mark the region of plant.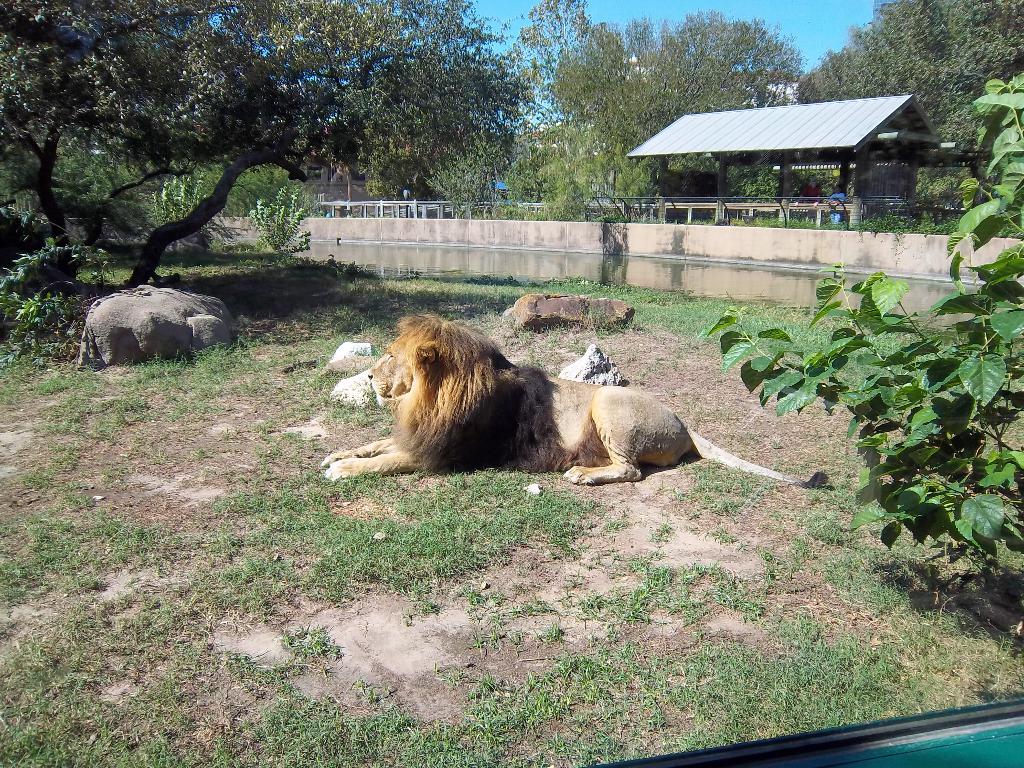
Region: Rect(757, 205, 1023, 614).
